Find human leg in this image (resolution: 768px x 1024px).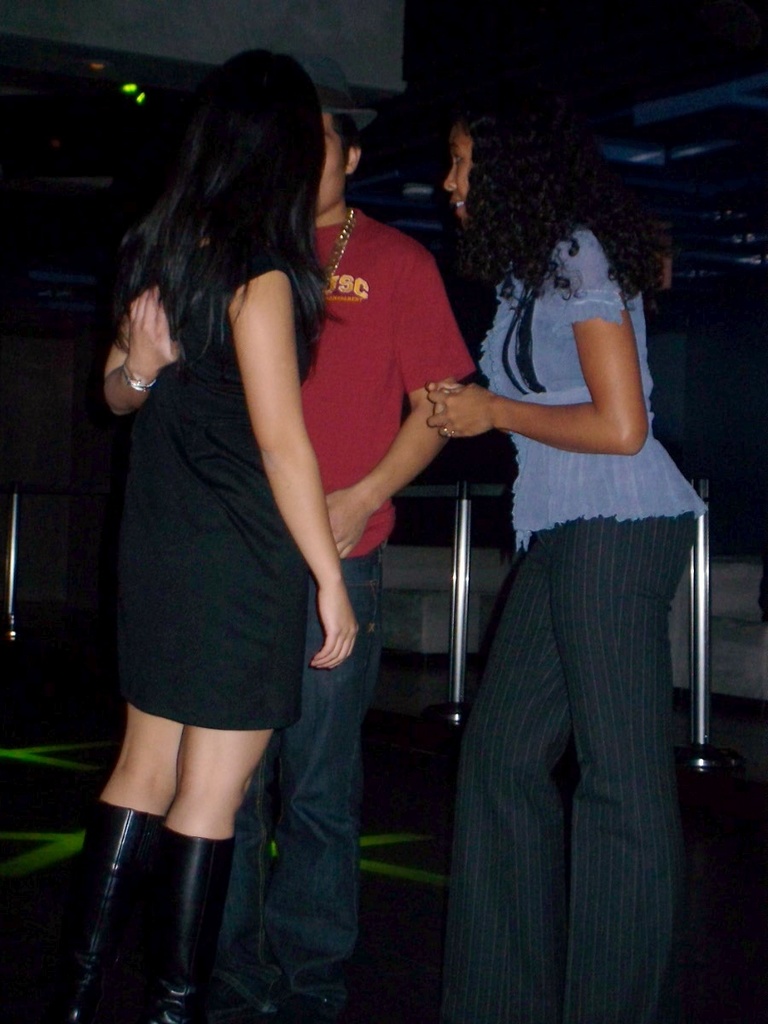
bbox(544, 453, 699, 1023).
